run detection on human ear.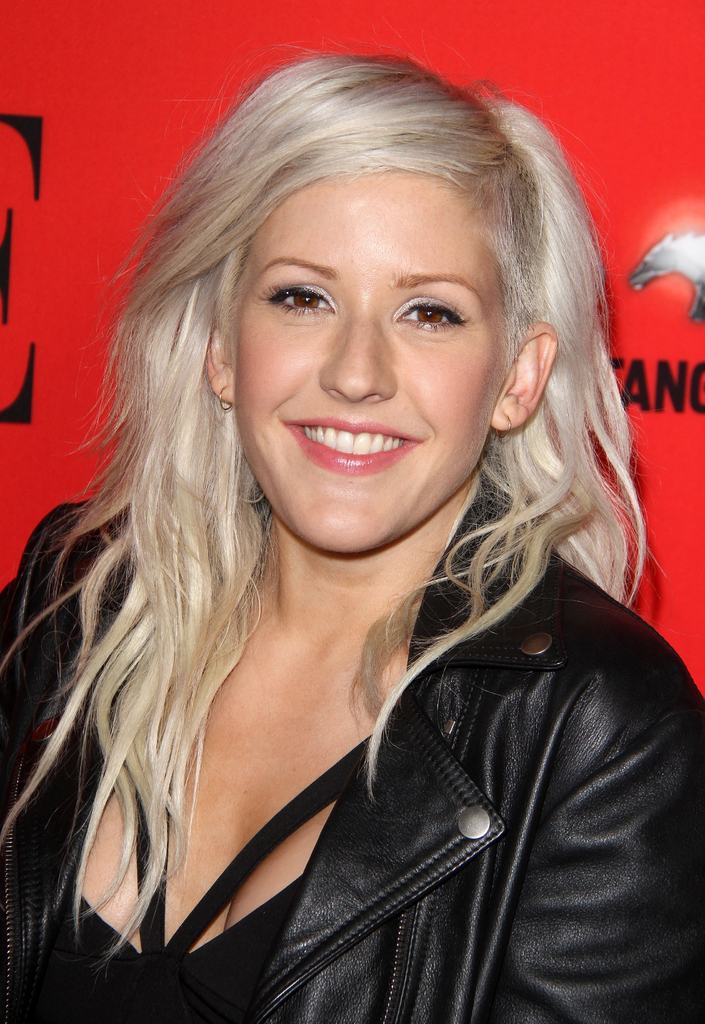
Result: box(203, 330, 236, 412).
